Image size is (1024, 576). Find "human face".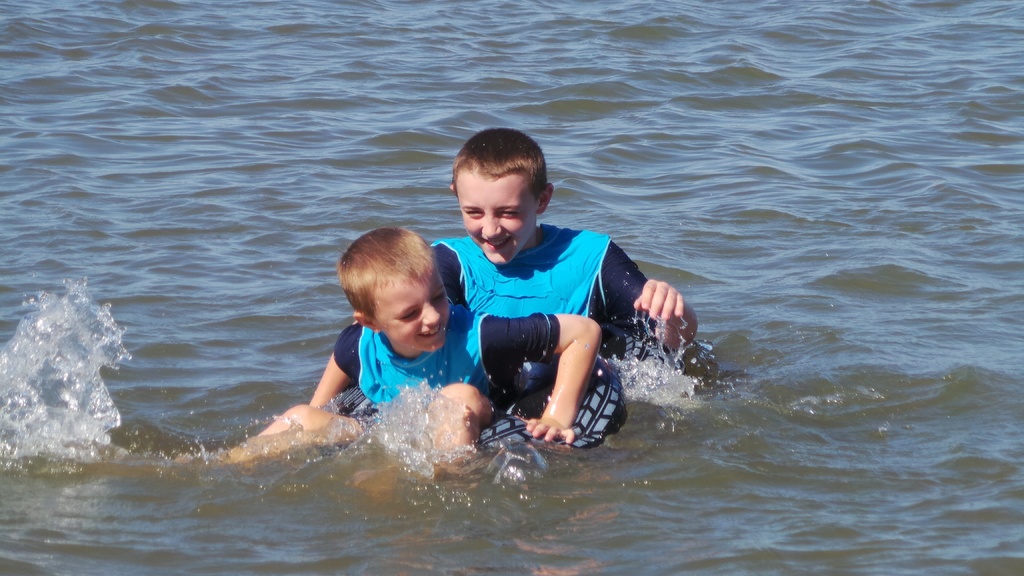
[x1=383, y1=298, x2=449, y2=349].
